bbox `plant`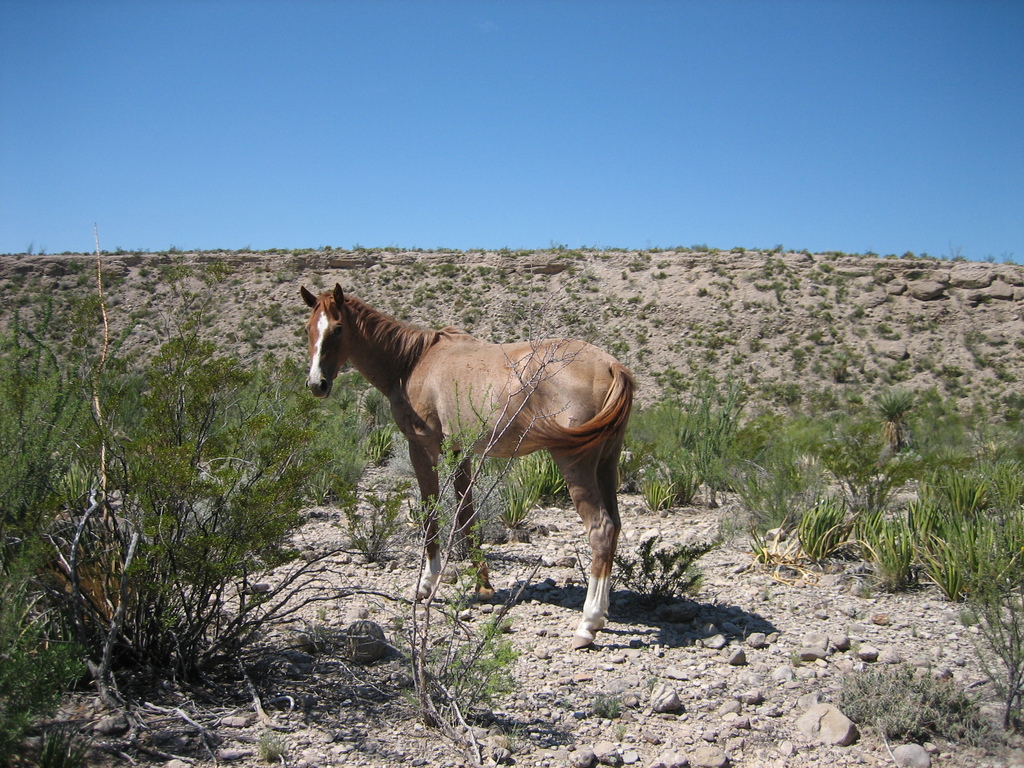
select_region(627, 246, 654, 272)
